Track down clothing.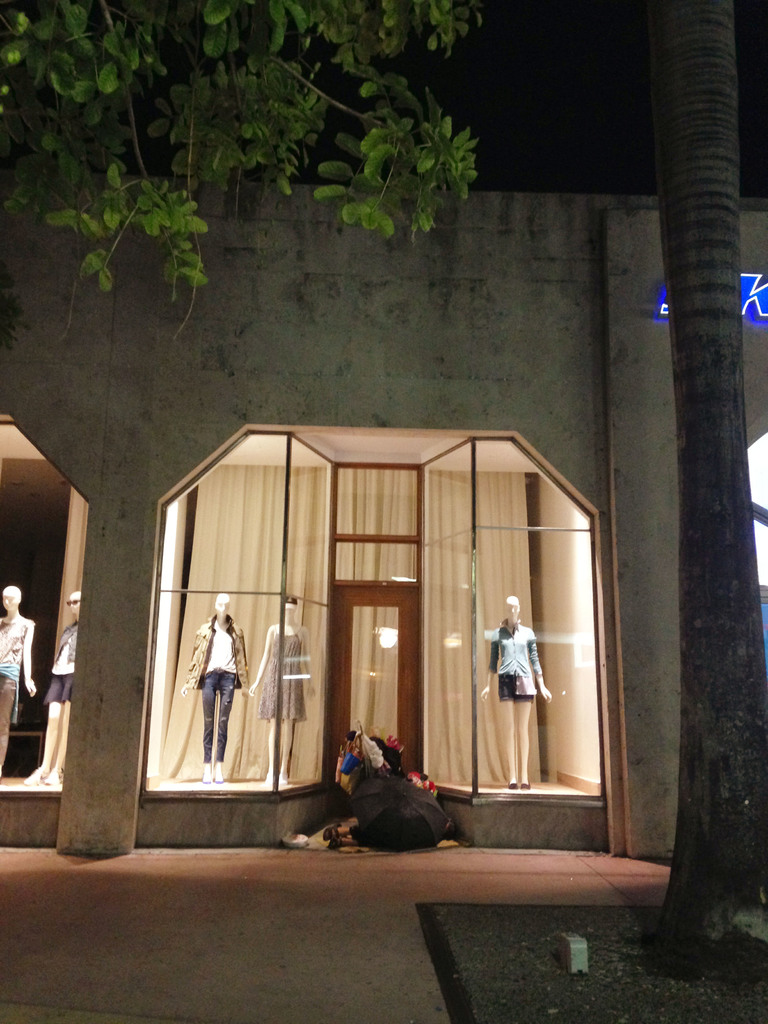
Tracked to {"left": 193, "top": 620, "right": 241, "bottom": 749}.
